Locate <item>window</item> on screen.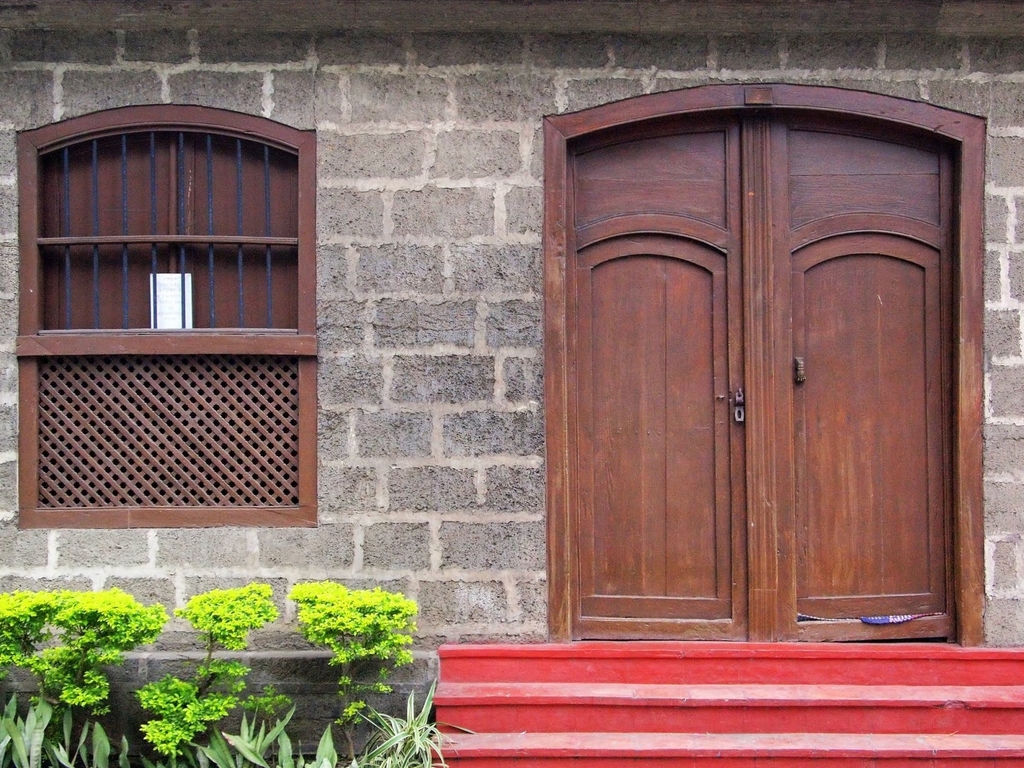
On screen at [x1=0, y1=82, x2=323, y2=499].
